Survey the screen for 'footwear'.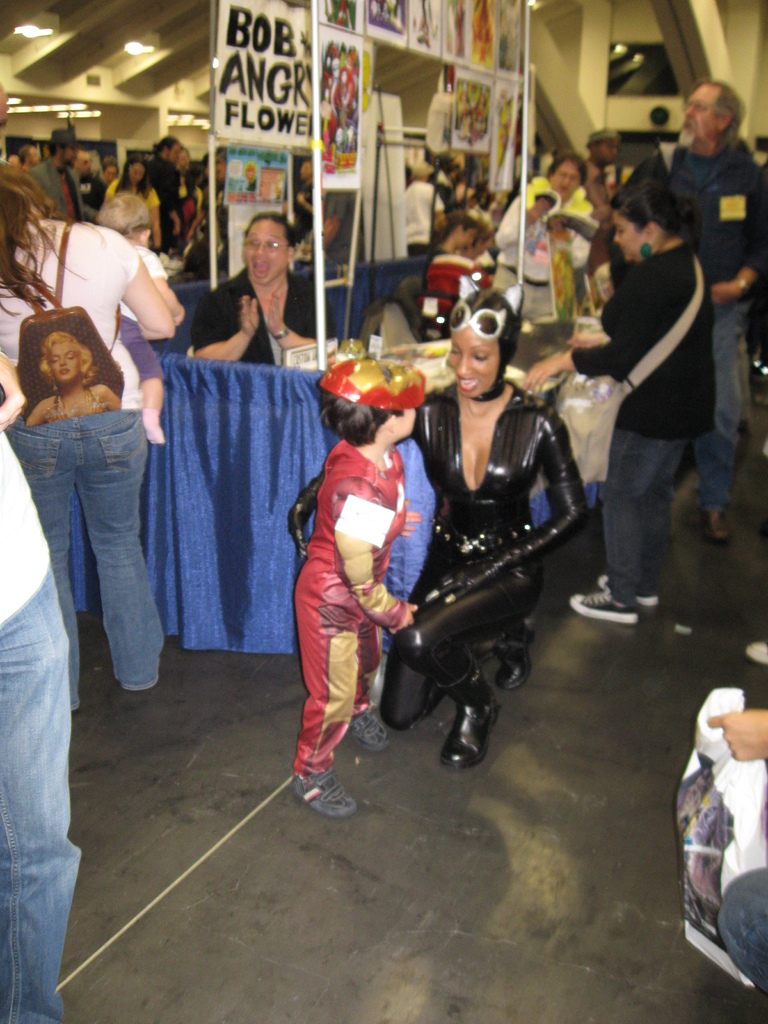
Survey found: (left=291, top=750, right=363, bottom=828).
